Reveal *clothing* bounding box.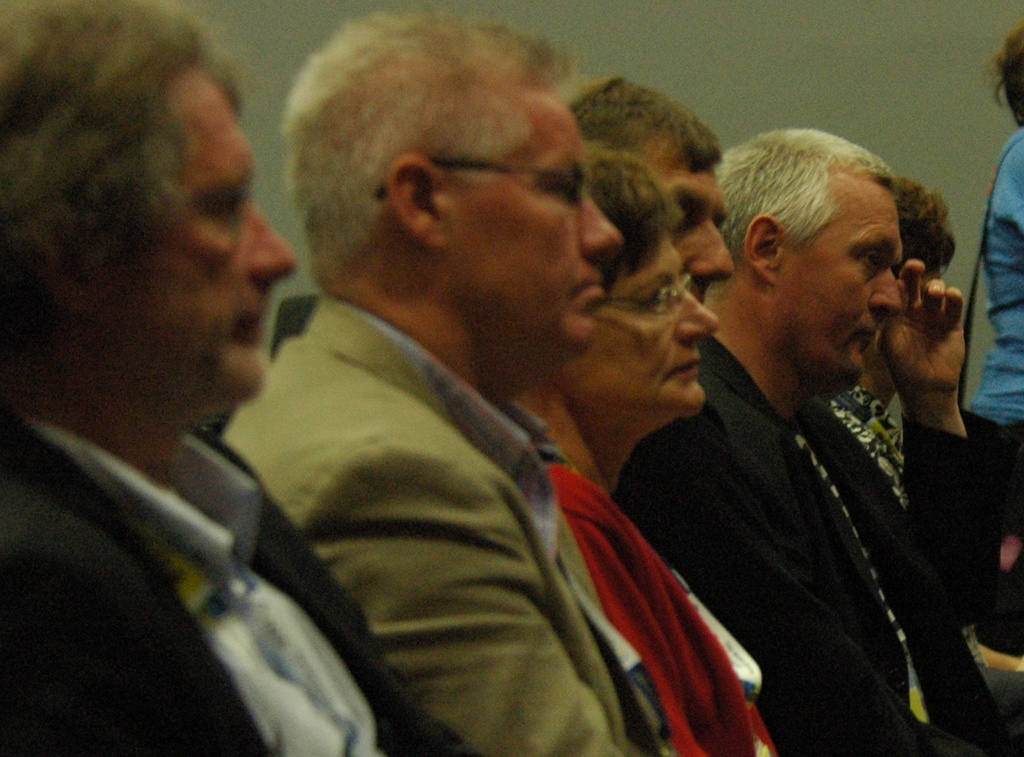
Revealed: x1=540, y1=429, x2=776, y2=754.
